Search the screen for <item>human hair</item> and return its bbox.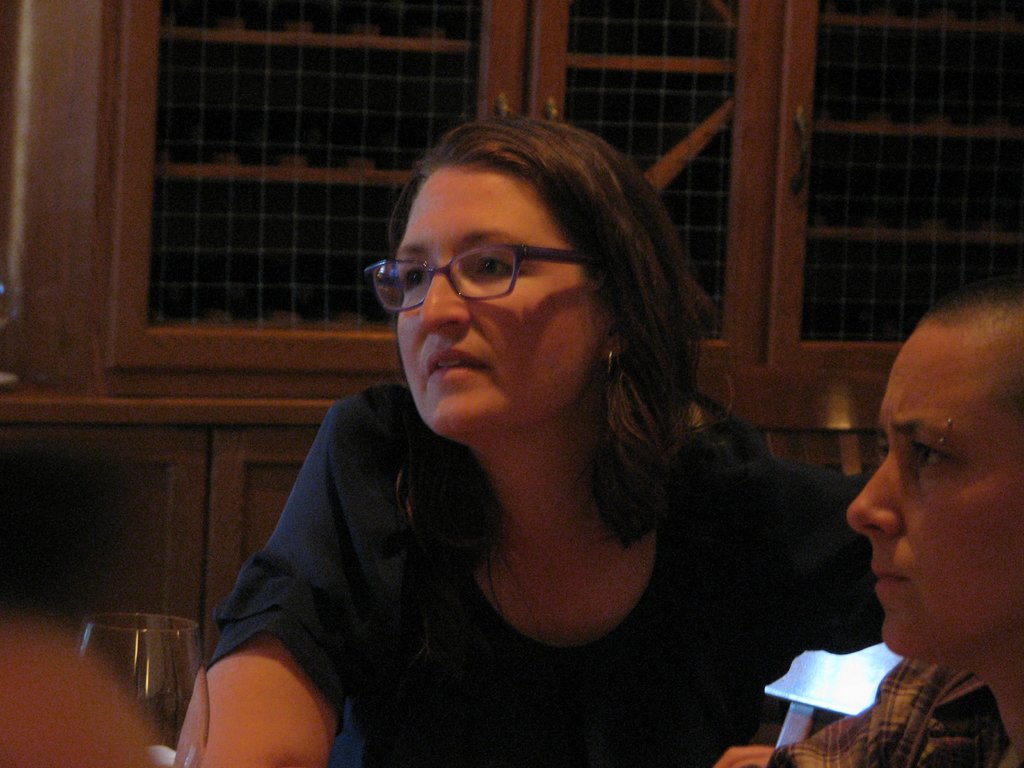
Found: 920/273/1023/440.
